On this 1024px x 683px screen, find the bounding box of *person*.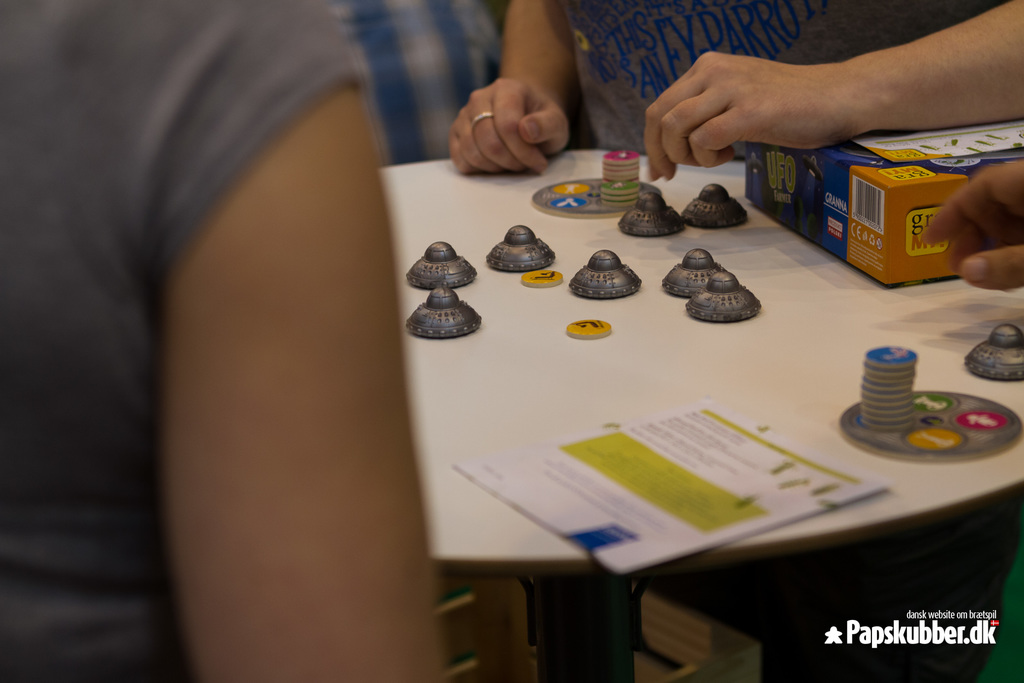
Bounding box: (x1=926, y1=158, x2=1023, y2=289).
